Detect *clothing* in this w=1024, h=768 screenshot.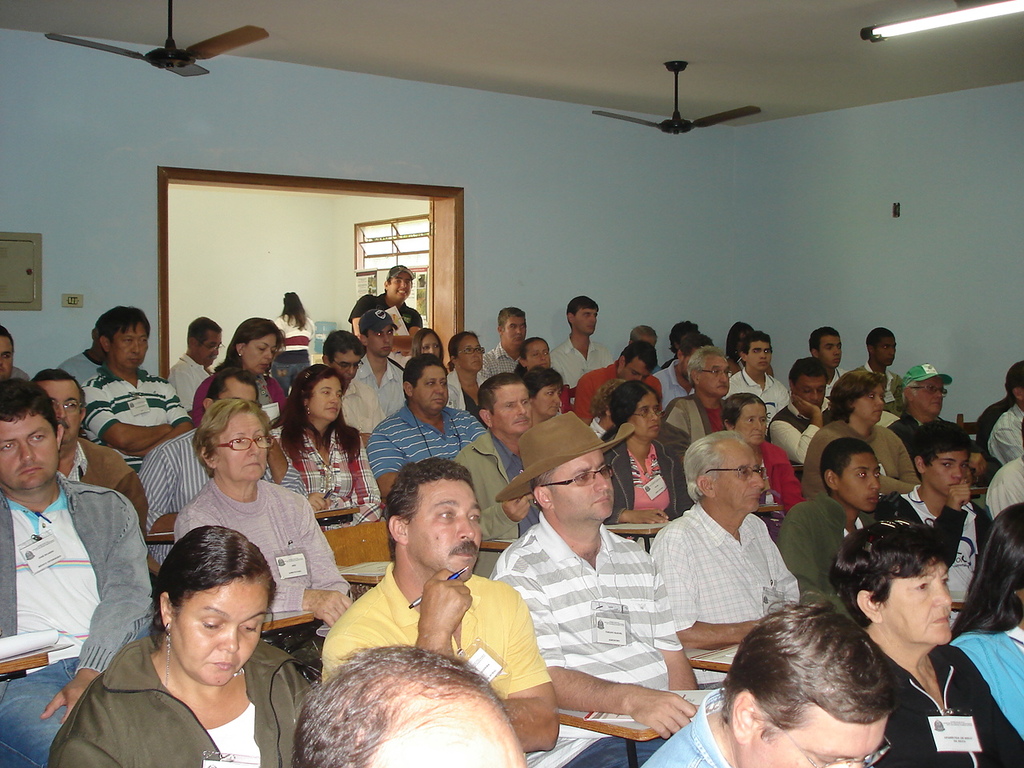
Detection: (left=346, top=288, right=421, bottom=336).
